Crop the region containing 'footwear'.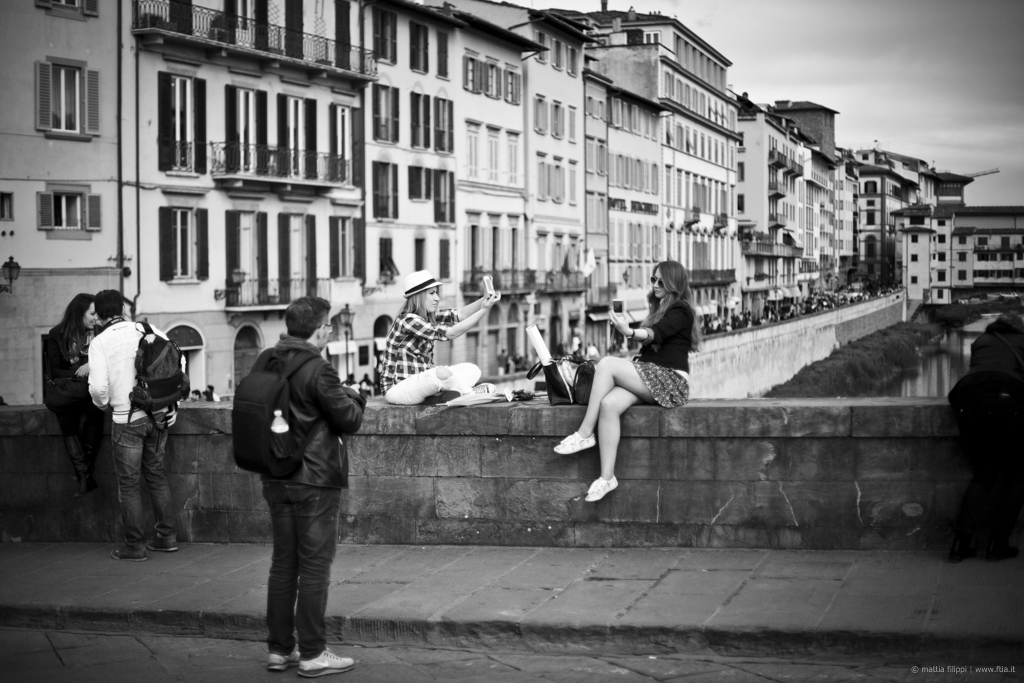
Crop region: 150, 538, 177, 550.
